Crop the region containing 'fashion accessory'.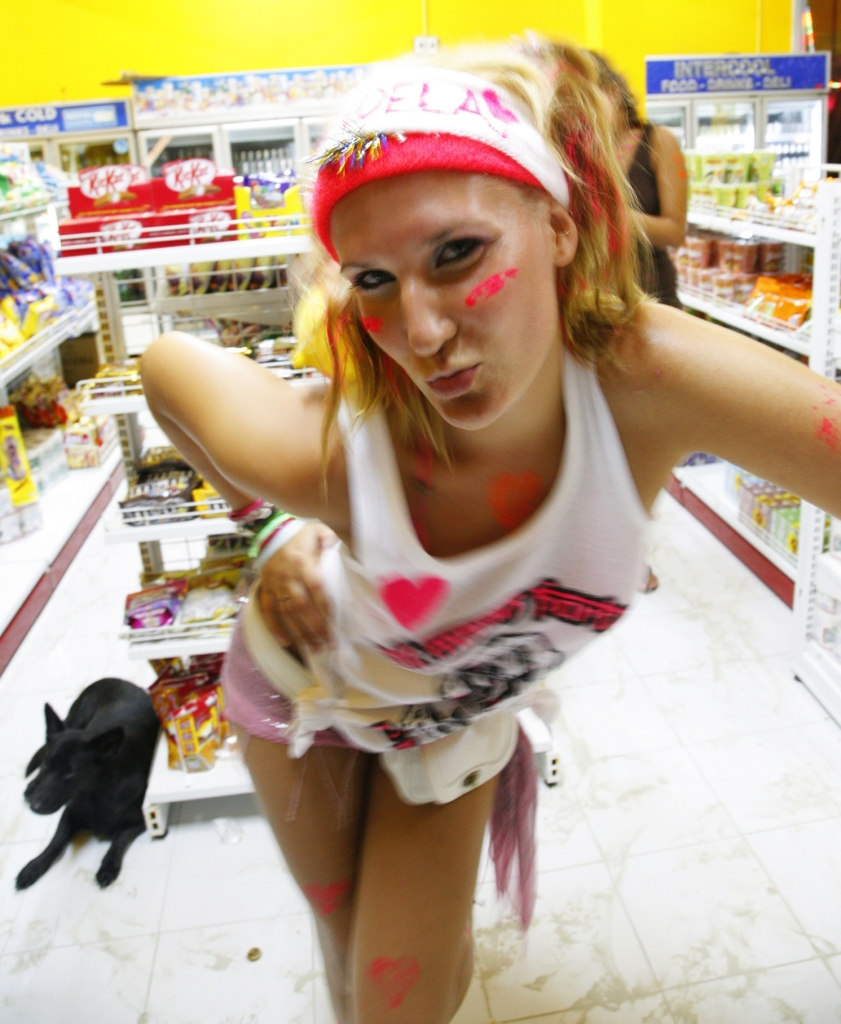
Crop region: (x1=242, y1=512, x2=298, y2=573).
